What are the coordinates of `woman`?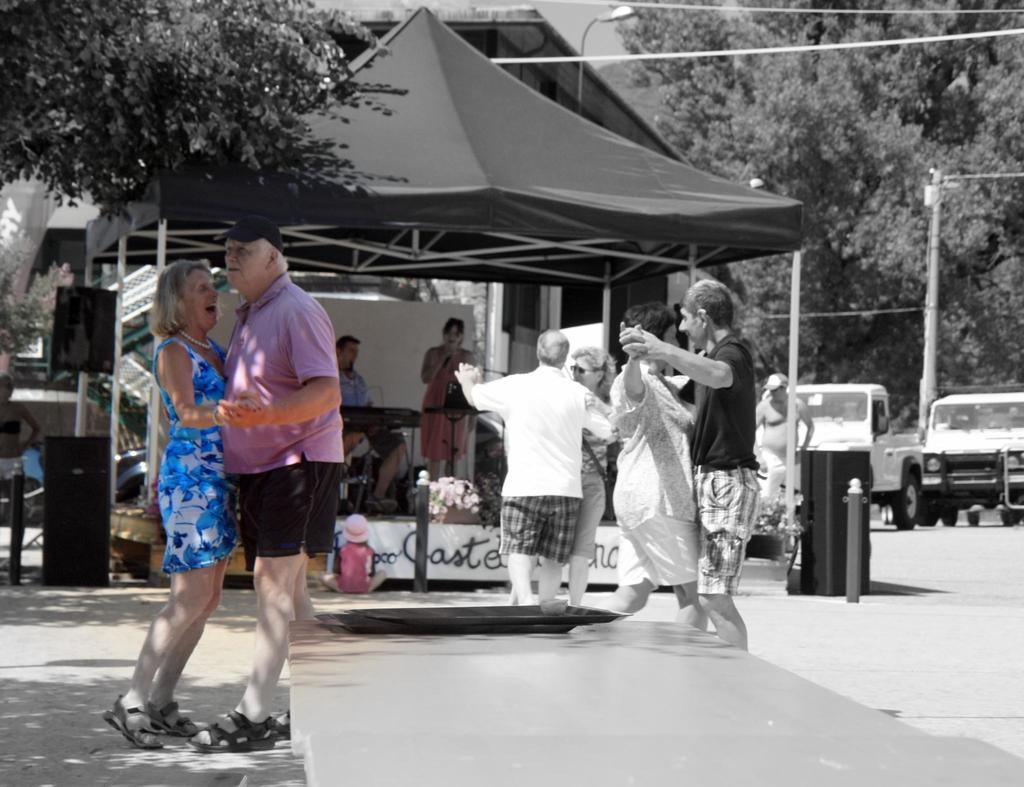
region(102, 266, 228, 750).
